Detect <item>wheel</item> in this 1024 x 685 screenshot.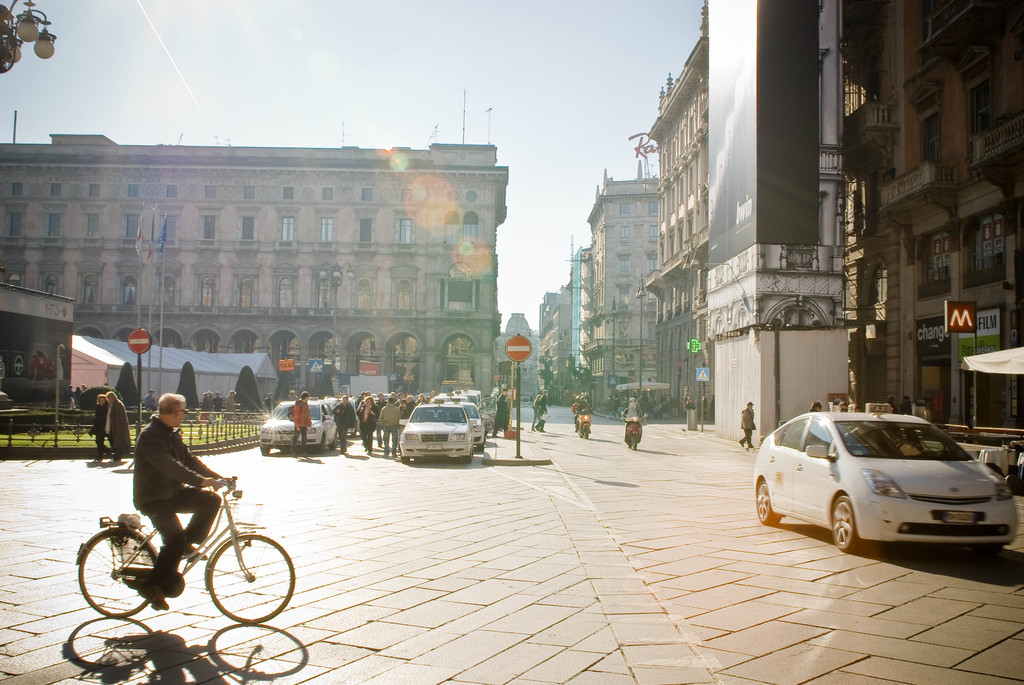
Detection: 401/453/410/463.
